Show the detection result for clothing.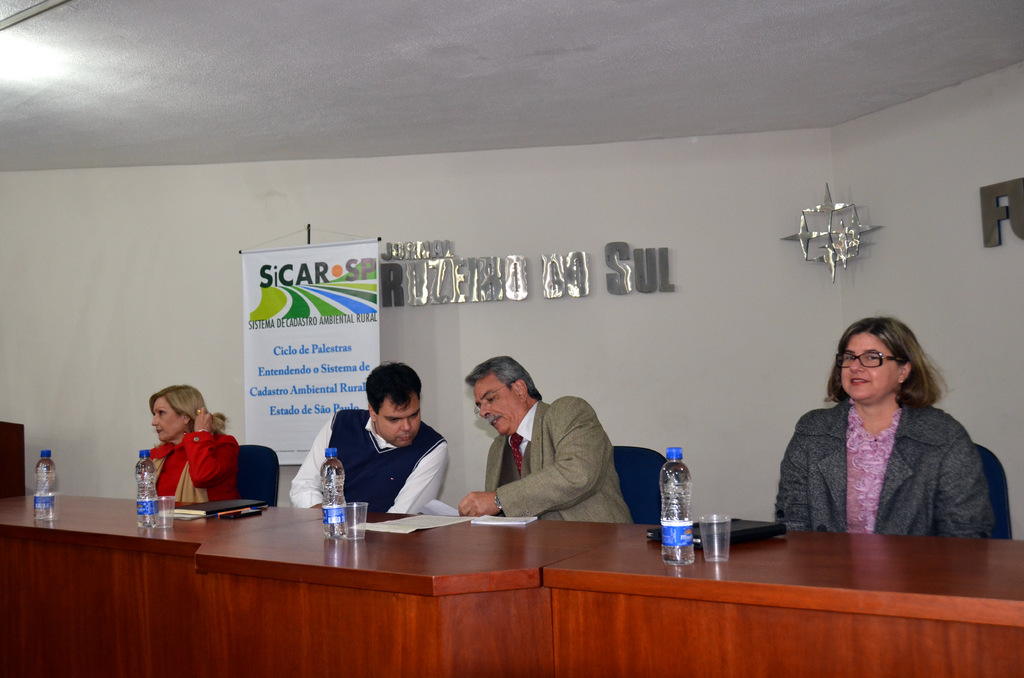
bbox(483, 395, 640, 525).
